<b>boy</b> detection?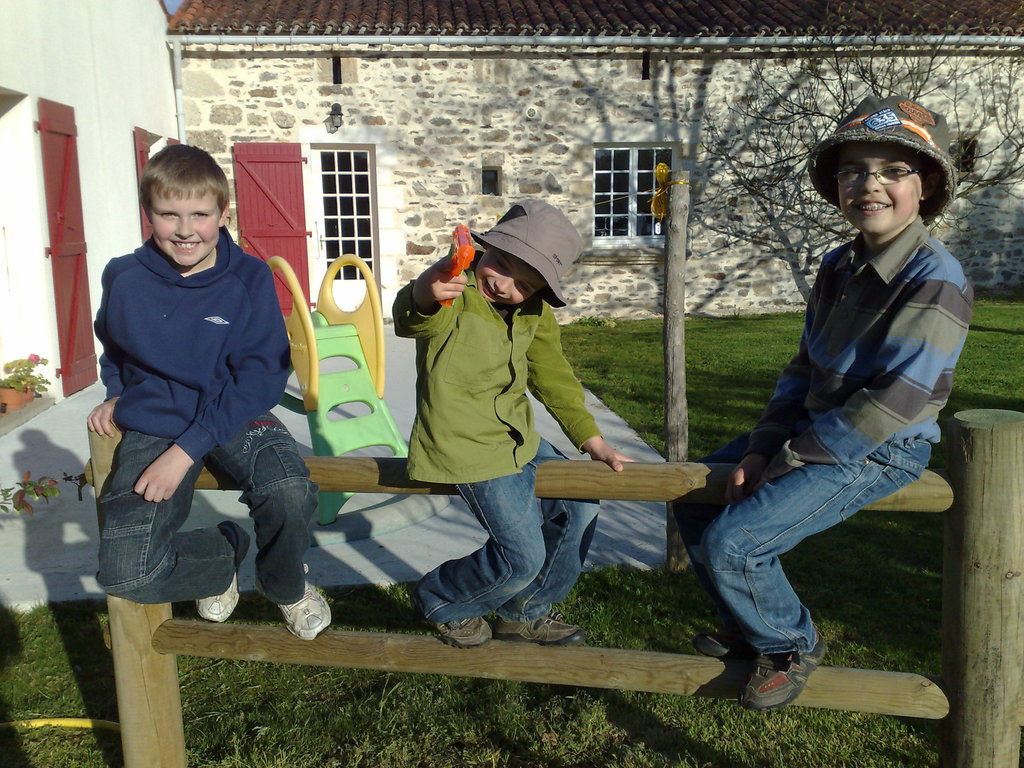
87,146,333,640
